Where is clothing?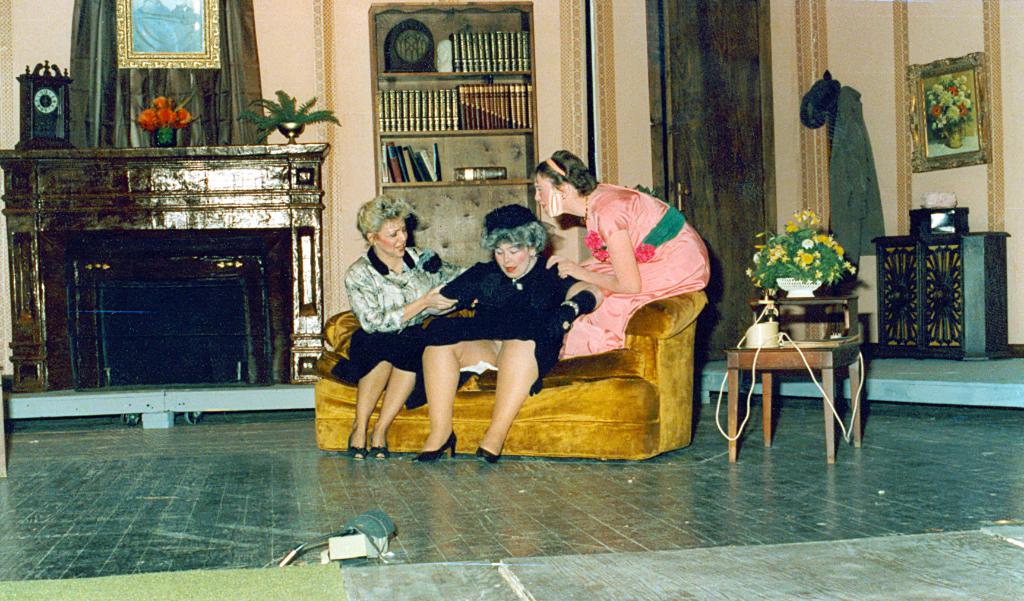
bbox(543, 169, 700, 357).
